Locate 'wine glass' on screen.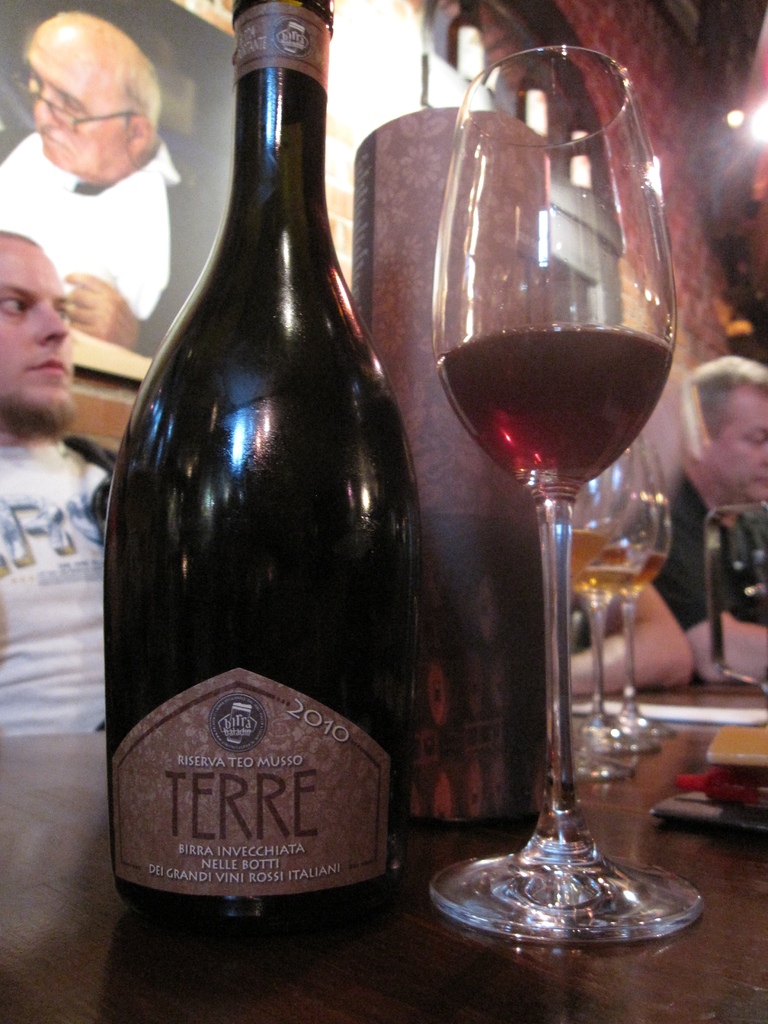
On screen at (x1=575, y1=435, x2=655, y2=750).
